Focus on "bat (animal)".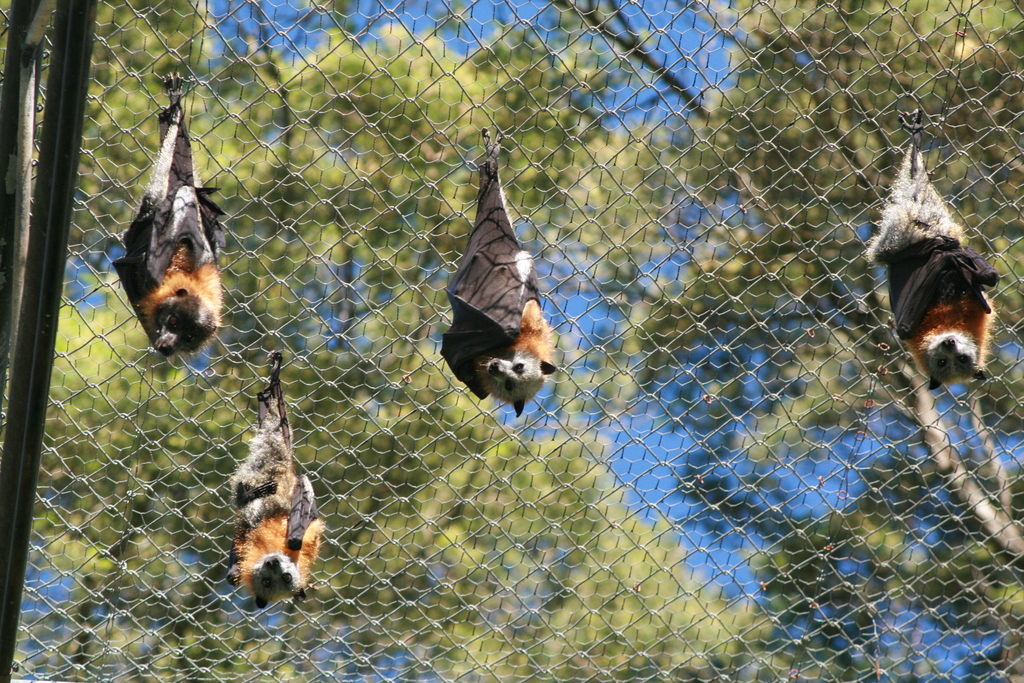
Focused at 110 70 240 359.
